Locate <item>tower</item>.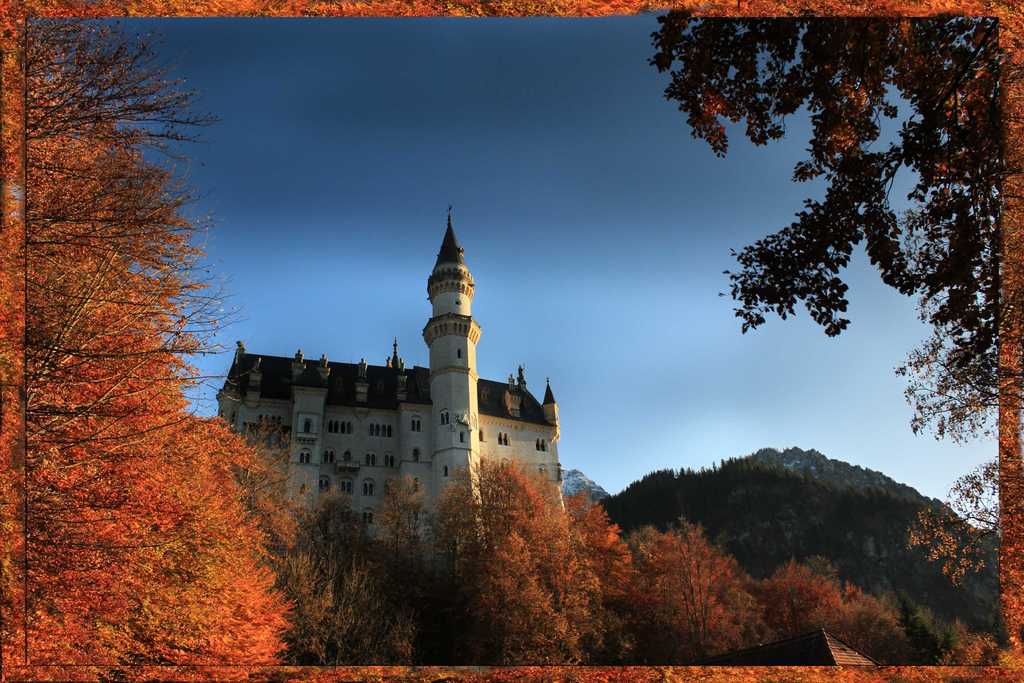
Bounding box: pyautogui.locateOnScreen(423, 205, 482, 554).
